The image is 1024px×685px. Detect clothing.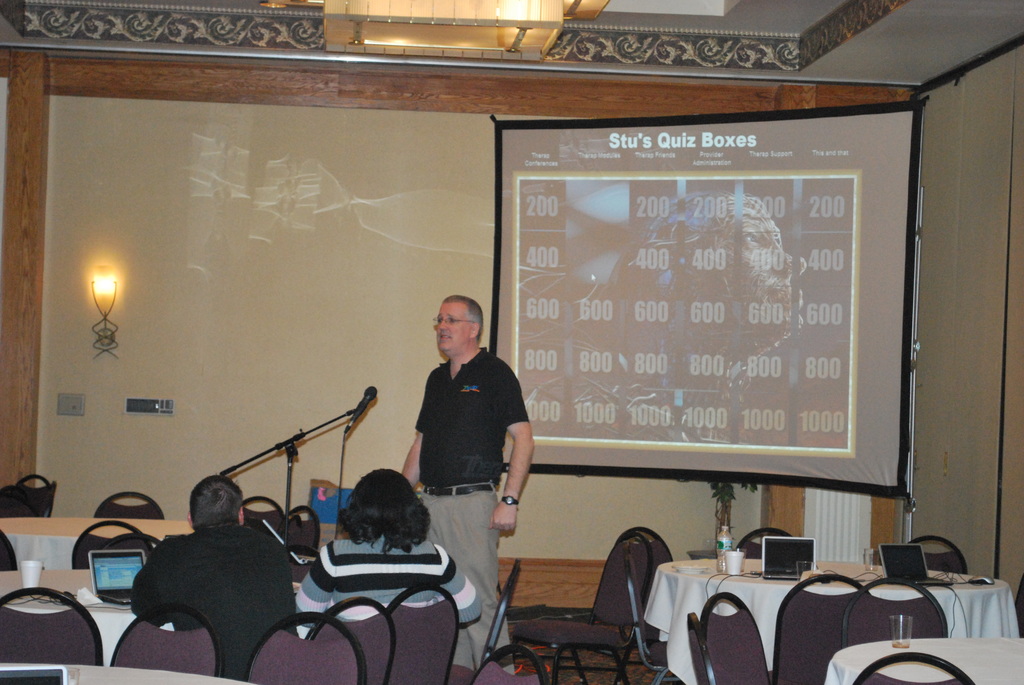
Detection: bbox=[287, 533, 482, 642].
